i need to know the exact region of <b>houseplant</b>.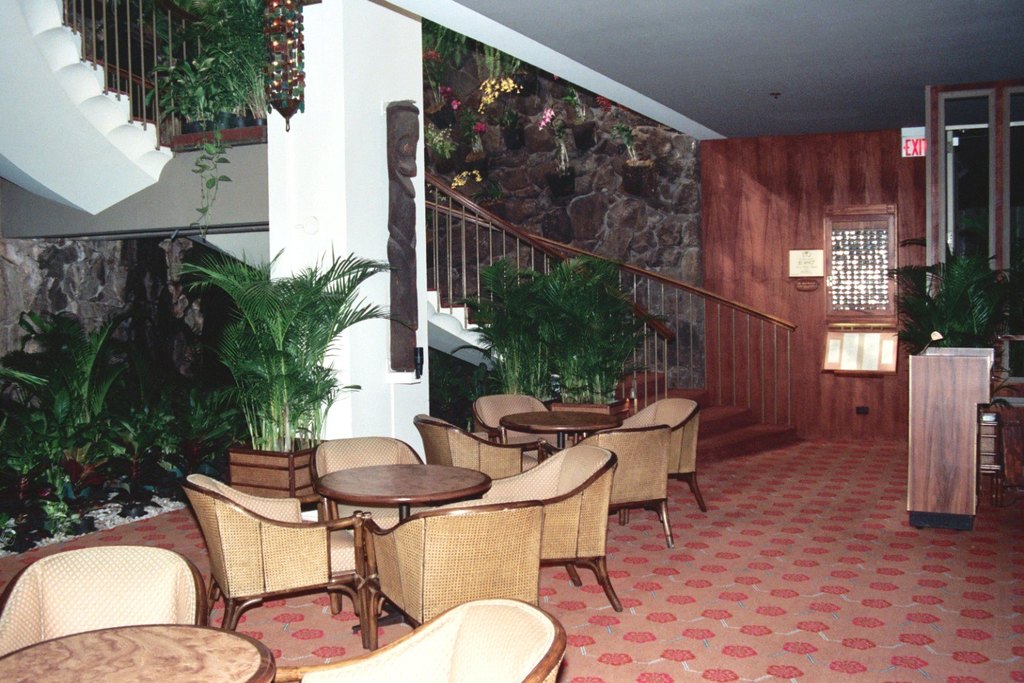
Region: box=[593, 94, 659, 198].
